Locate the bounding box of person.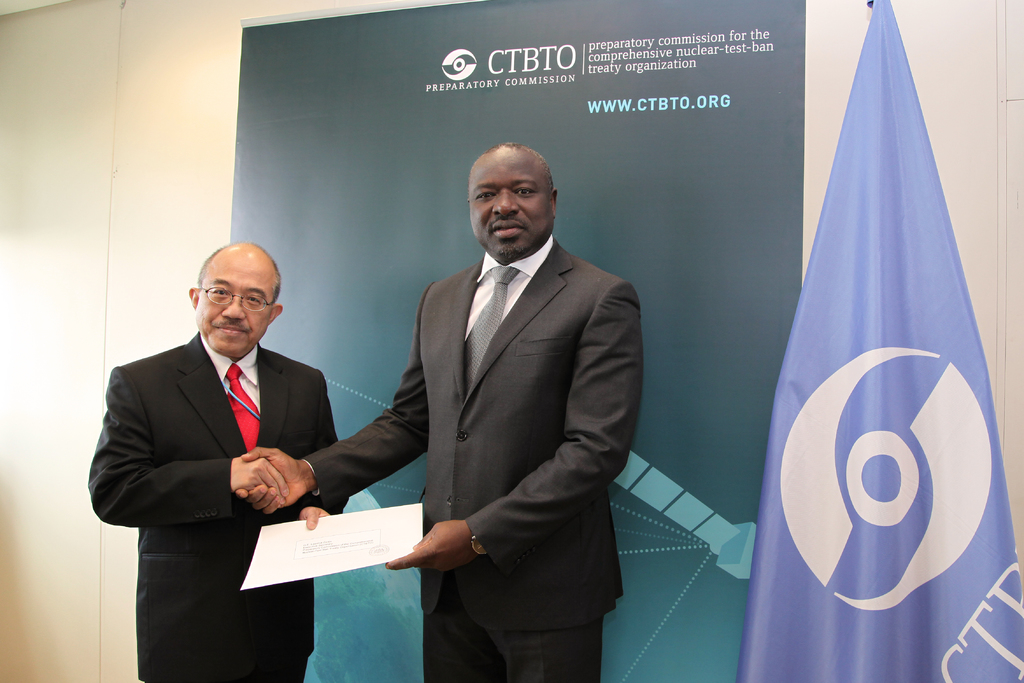
Bounding box: detection(90, 240, 338, 682).
